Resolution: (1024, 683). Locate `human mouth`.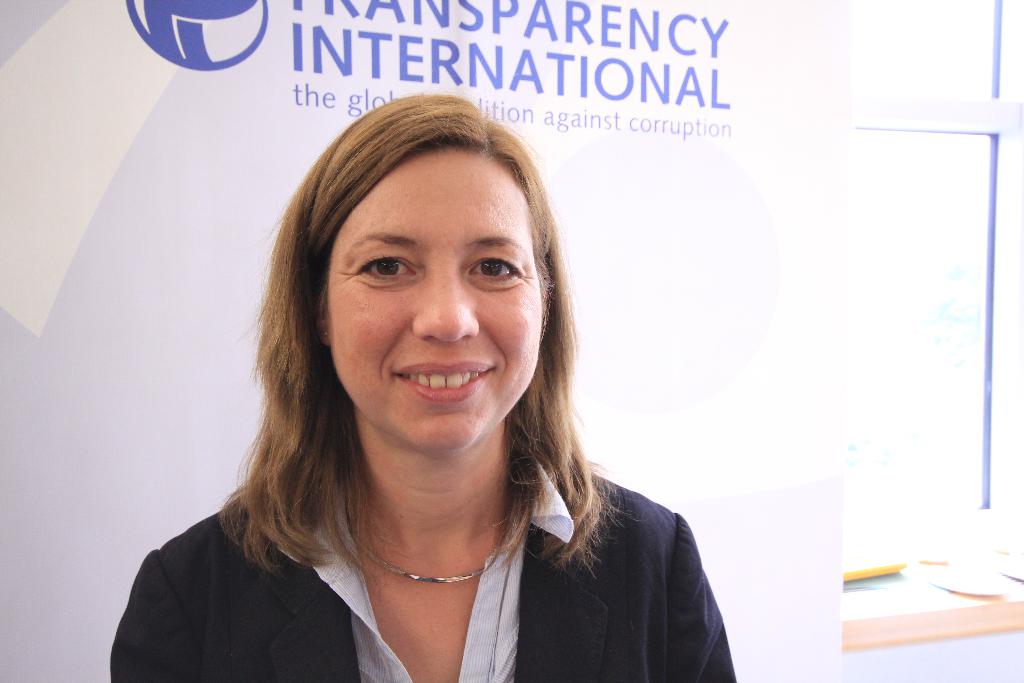
(390, 358, 498, 402).
